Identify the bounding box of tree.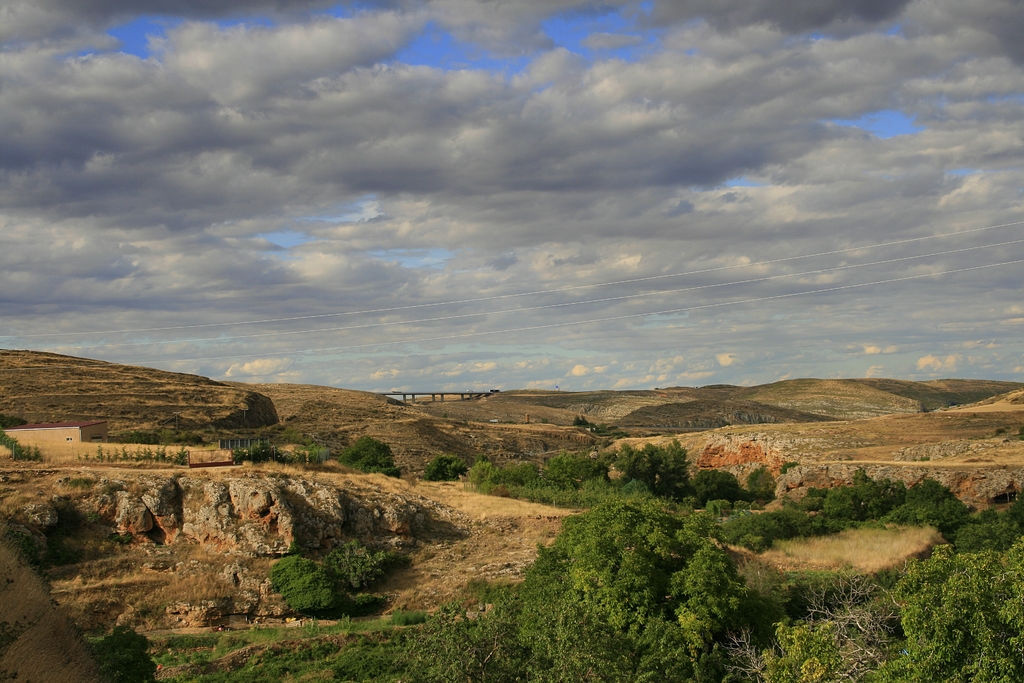
{"left": 342, "top": 433, "right": 389, "bottom": 477}.
